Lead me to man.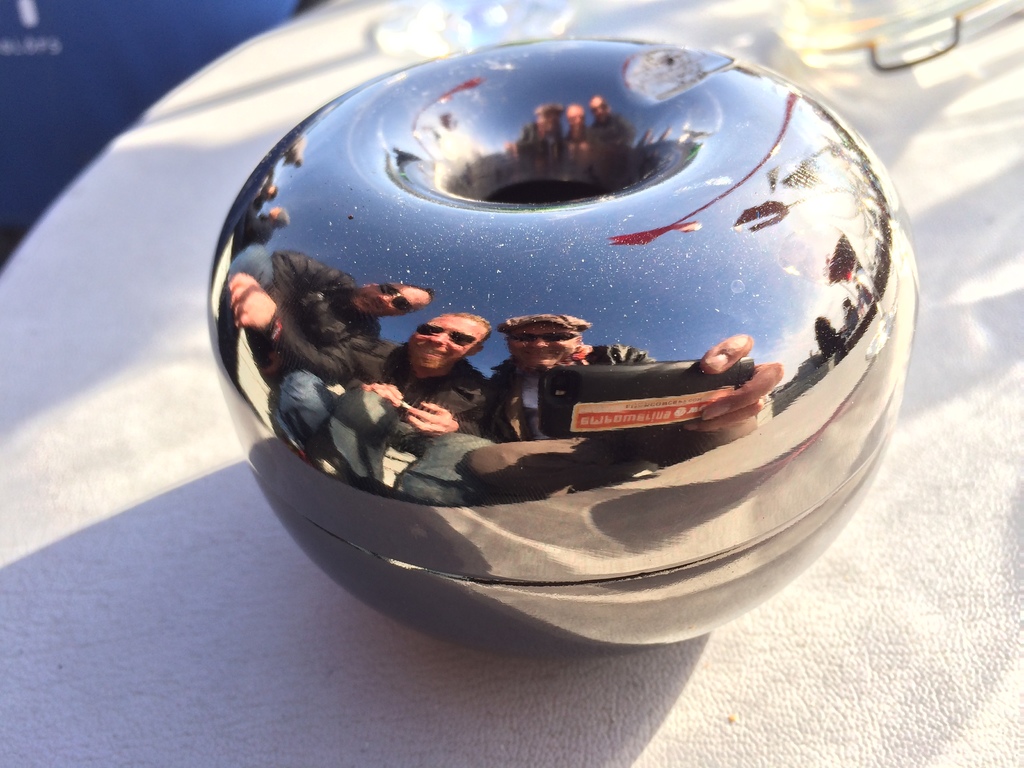
Lead to bbox=(223, 241, 438, 383).
